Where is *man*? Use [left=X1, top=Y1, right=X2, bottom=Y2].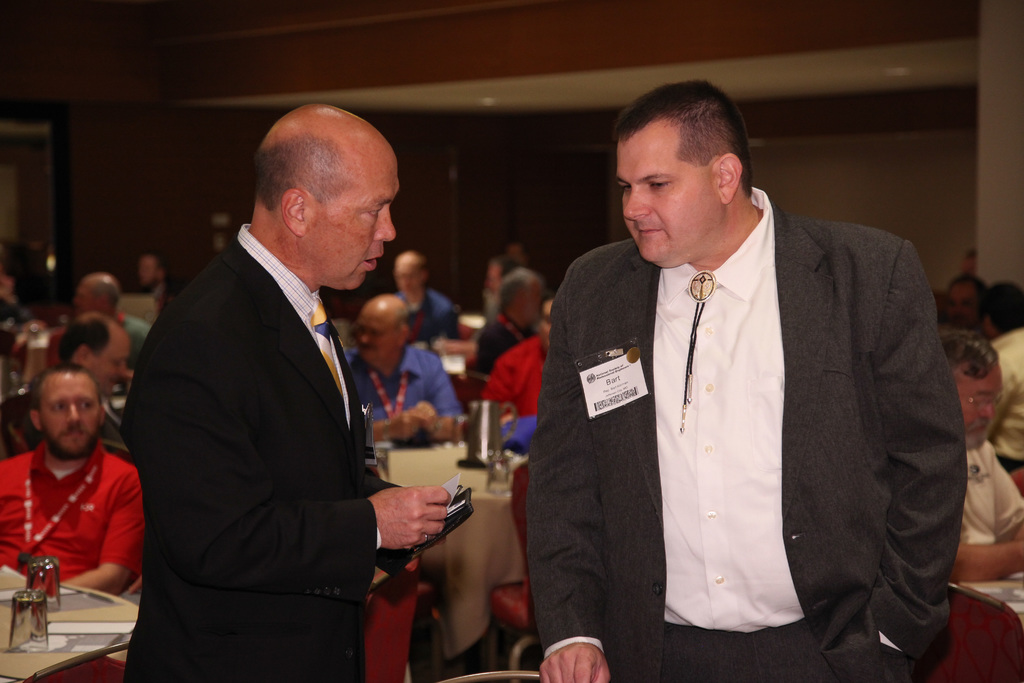
[left=394, top=248, right=456, bottom=341].
